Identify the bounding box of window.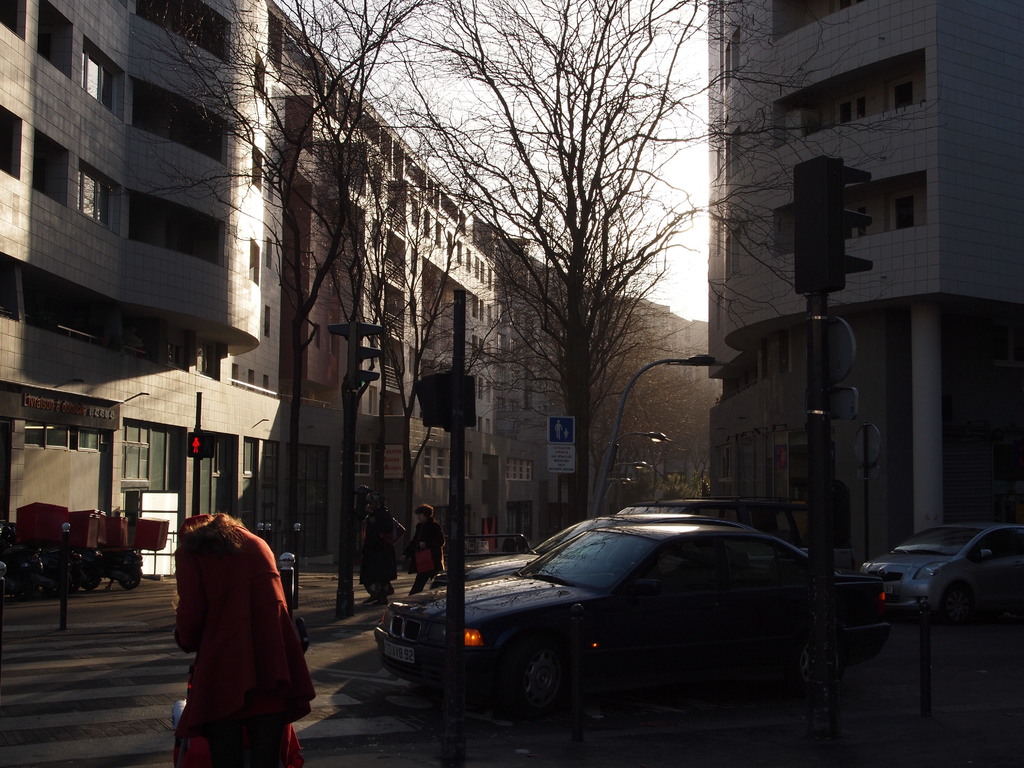
pyautogui.locateOnScreen(711, 447, 733, 481).
